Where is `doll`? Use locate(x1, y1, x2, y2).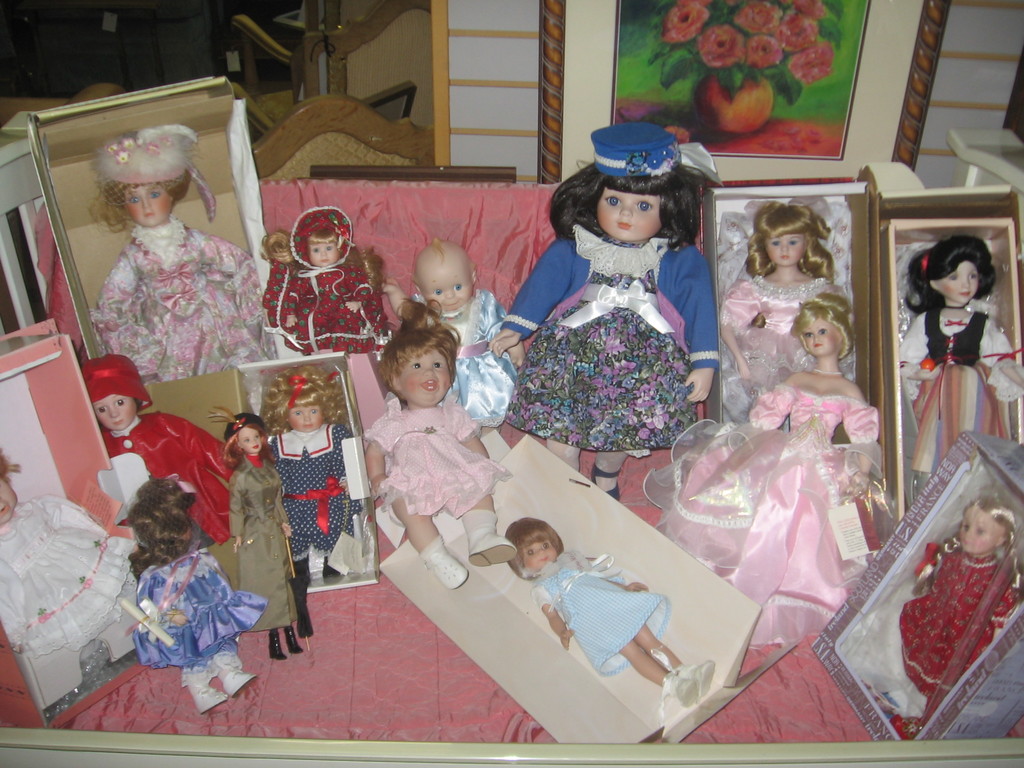
locate(721, 199, 851, 364).
